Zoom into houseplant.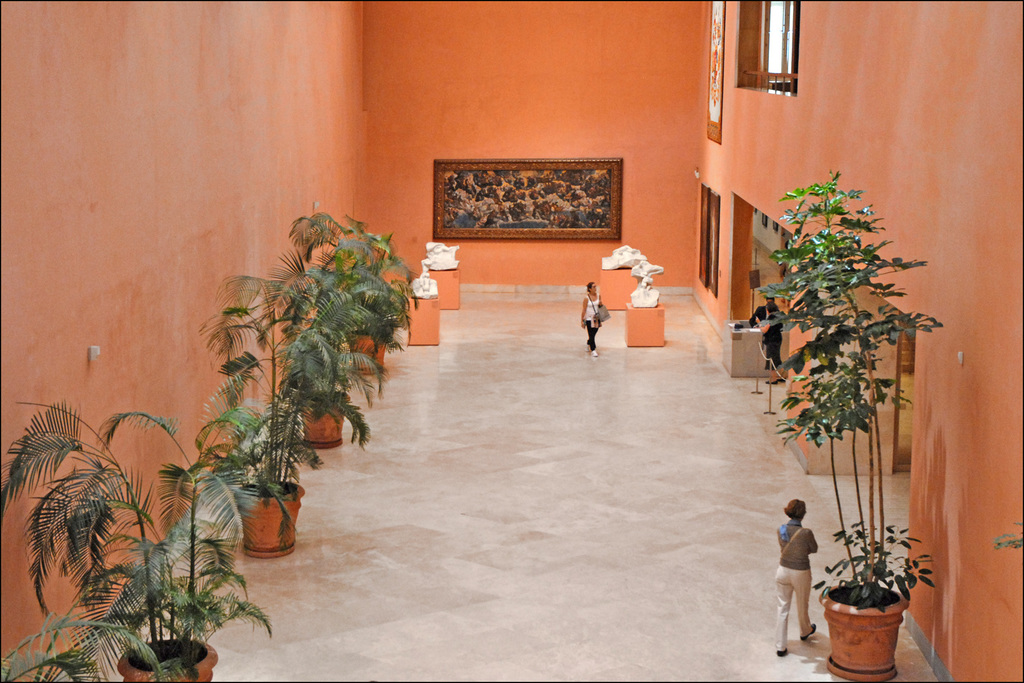
Zoom target: rect(188, 279, 379, 557).
